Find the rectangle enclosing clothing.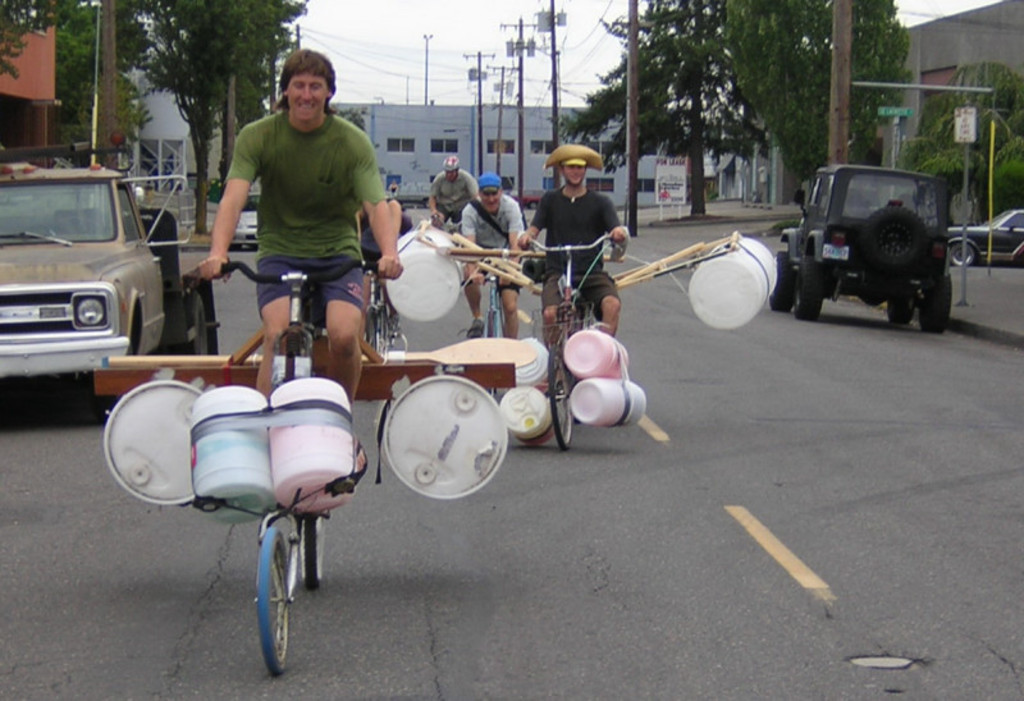
{"x1": 361, "y1": 209, "x2": 415, "y2": 274}.
